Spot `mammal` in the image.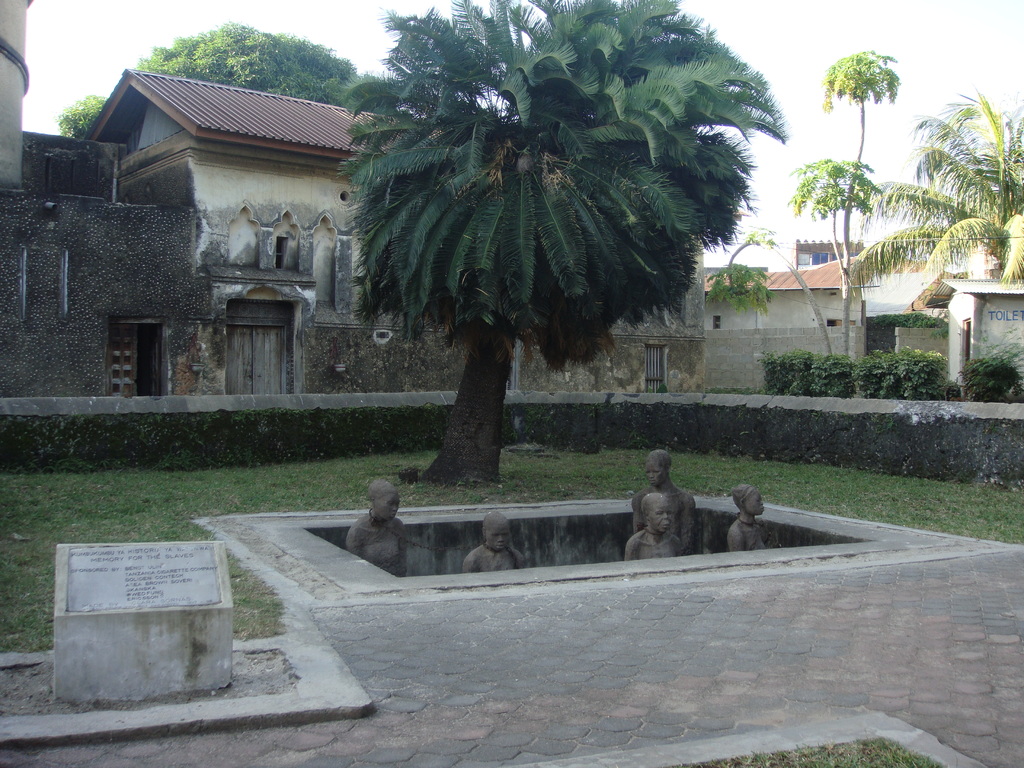
`mammal` found at l=625, t=490, r=684, b=558.
